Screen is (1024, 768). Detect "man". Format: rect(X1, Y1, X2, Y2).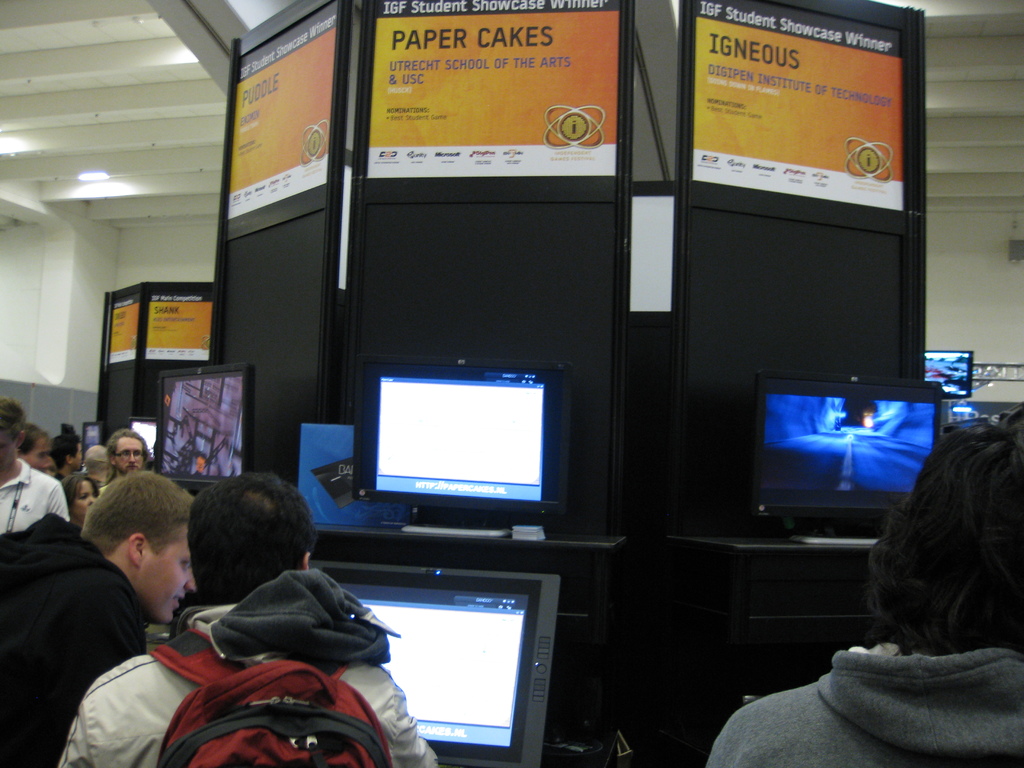
rect(57, 471, 435, 767).
